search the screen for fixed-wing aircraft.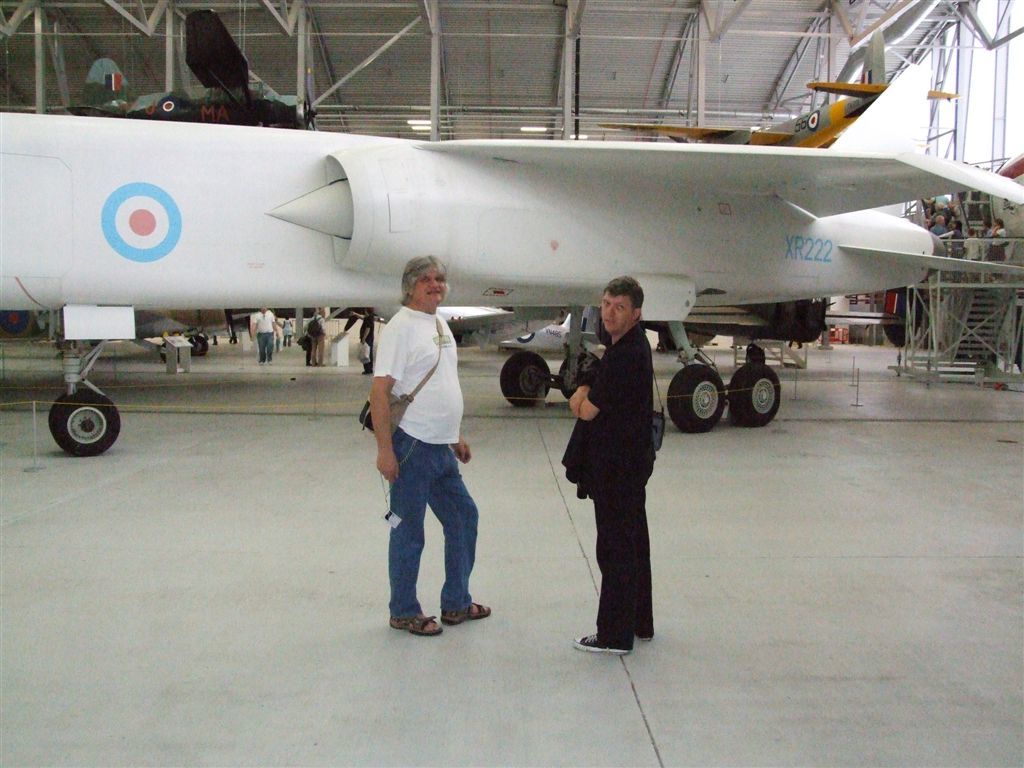
Found at box(0, 108, 1023, 457).
